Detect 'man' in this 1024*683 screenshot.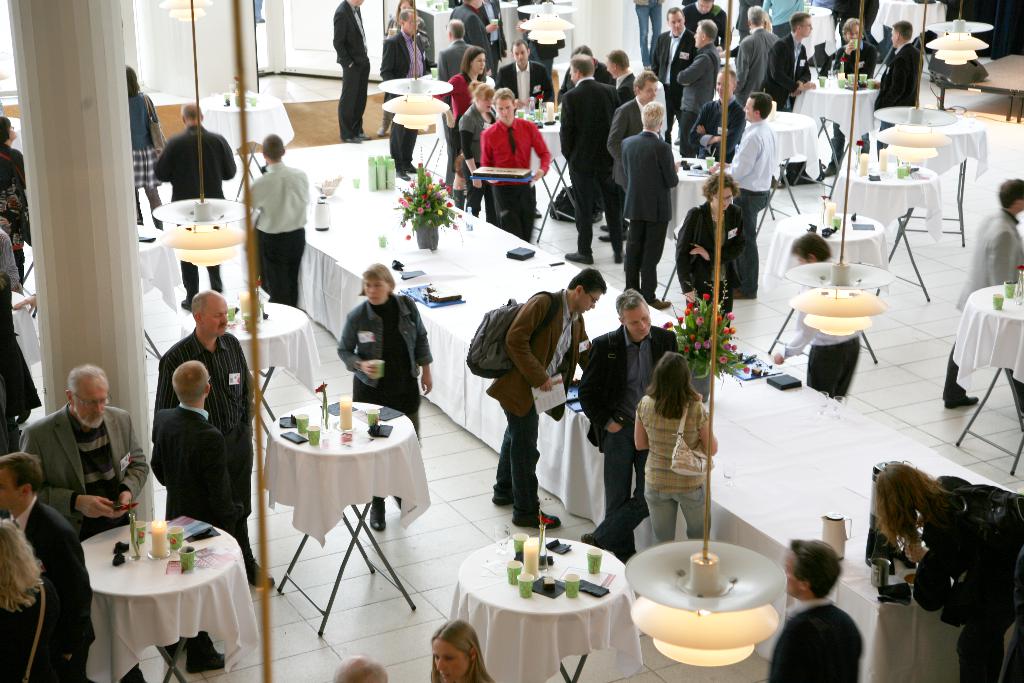
Detection: x1=155, y1=100, x2=234, y2=313.
